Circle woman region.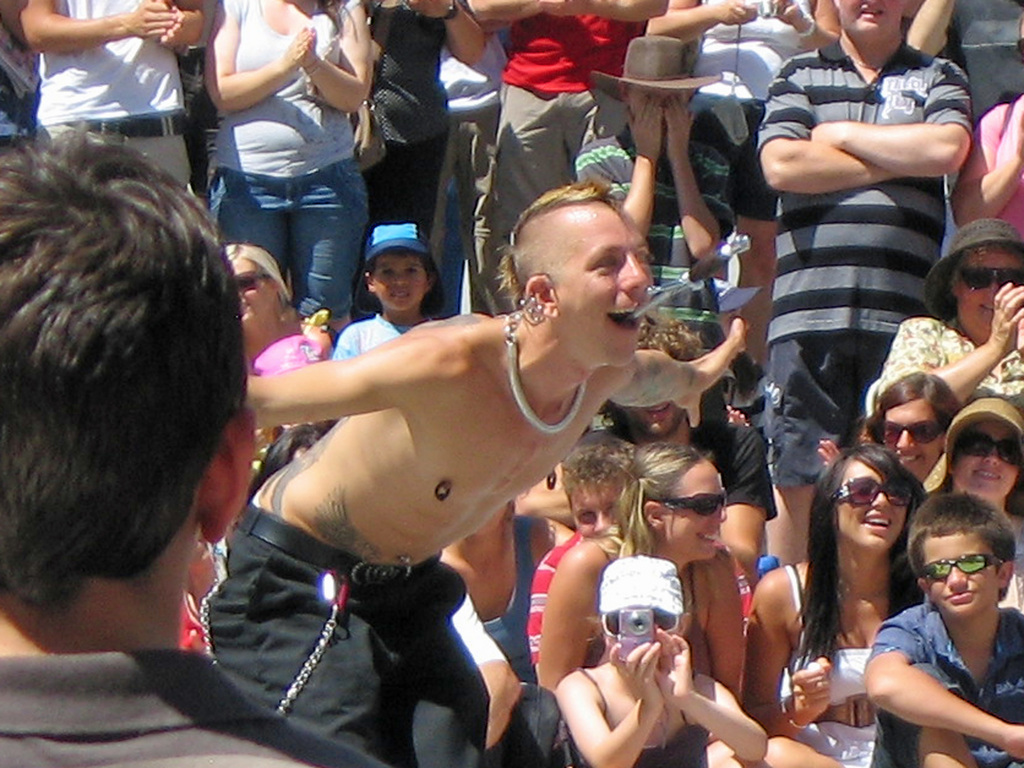
Region: detection(225, 241, 301, 367).
